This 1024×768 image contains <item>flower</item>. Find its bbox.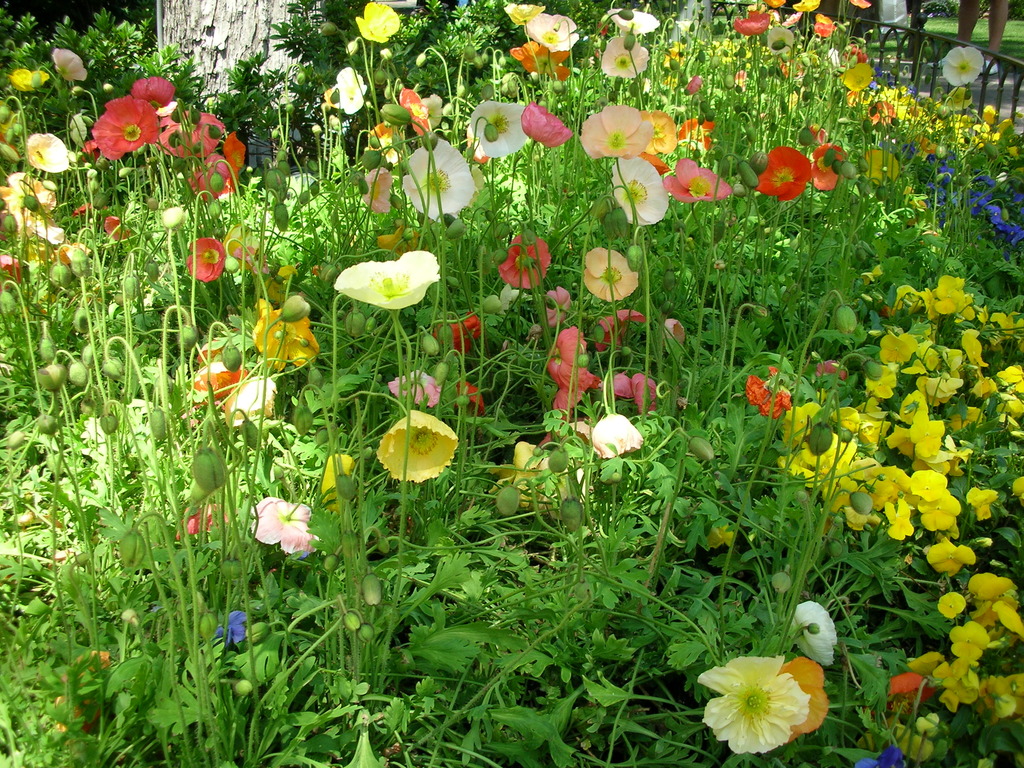
<box>13,67,52,90</box>.
